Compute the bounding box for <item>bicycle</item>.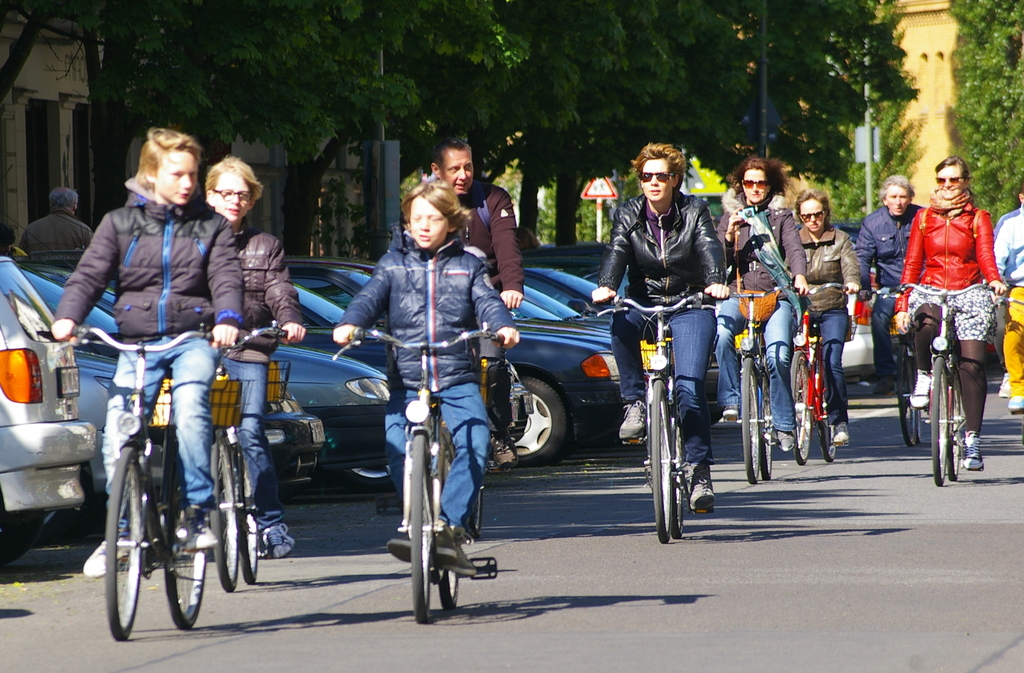
892:282:1002:484.
